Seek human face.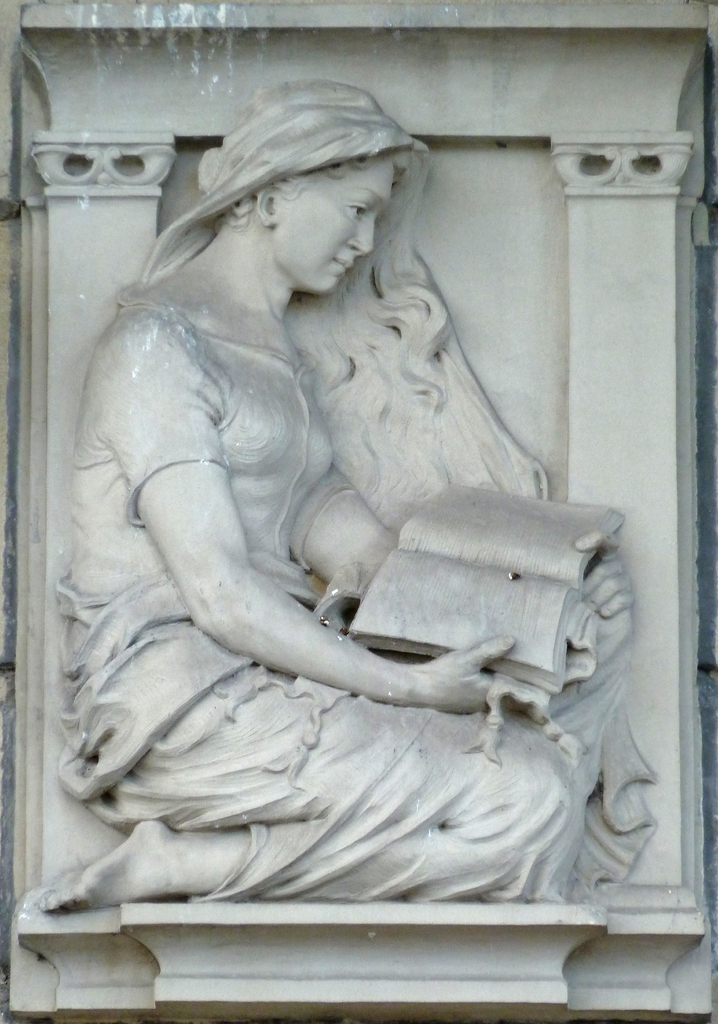
{"x1": 277, "y1": 156, "x2": 400, "y2": 285}.
